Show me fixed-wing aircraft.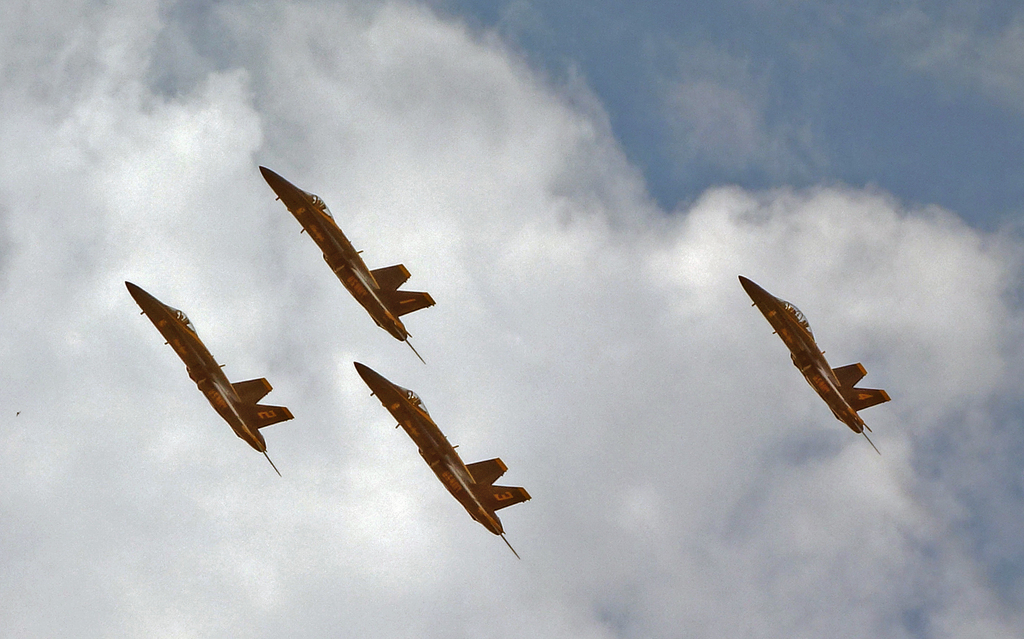
fixed-wing aircraft is here: l=348, t=359, r=530, b=561.
